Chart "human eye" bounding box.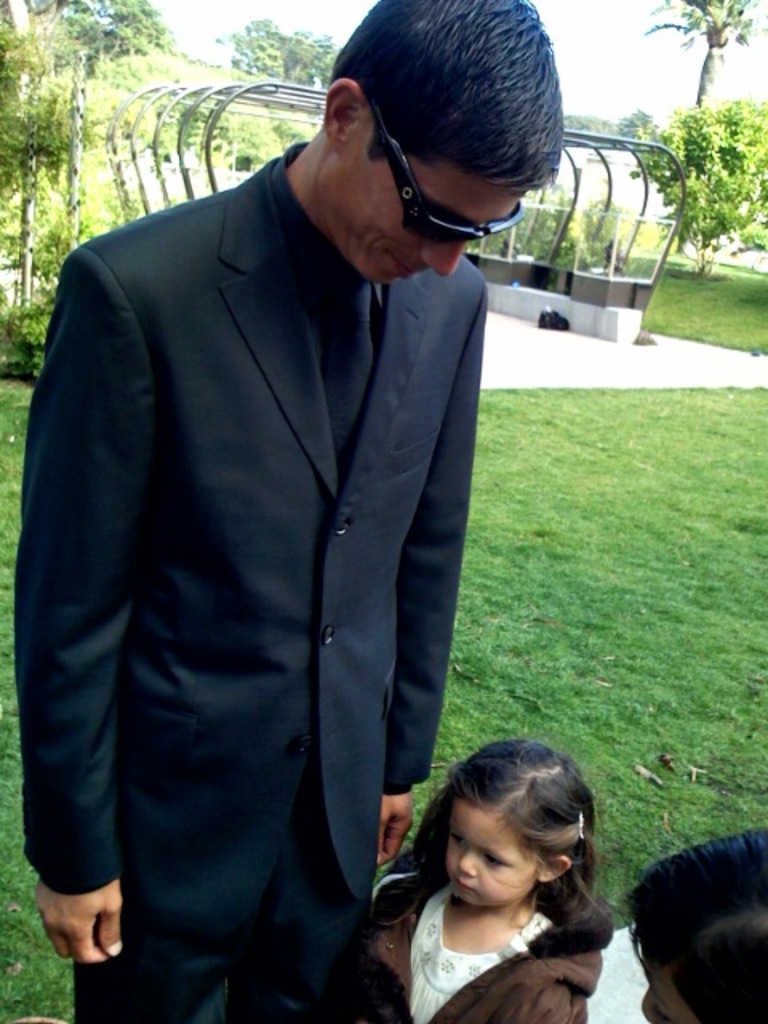
Charted: (477,850,523,872).
